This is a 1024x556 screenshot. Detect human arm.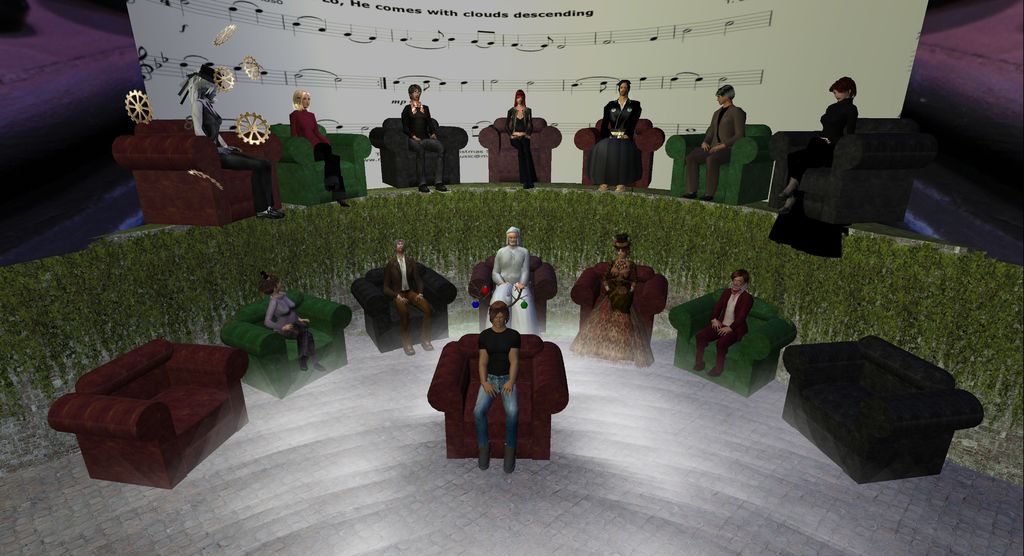
crop(399, 110, 414, 136).
